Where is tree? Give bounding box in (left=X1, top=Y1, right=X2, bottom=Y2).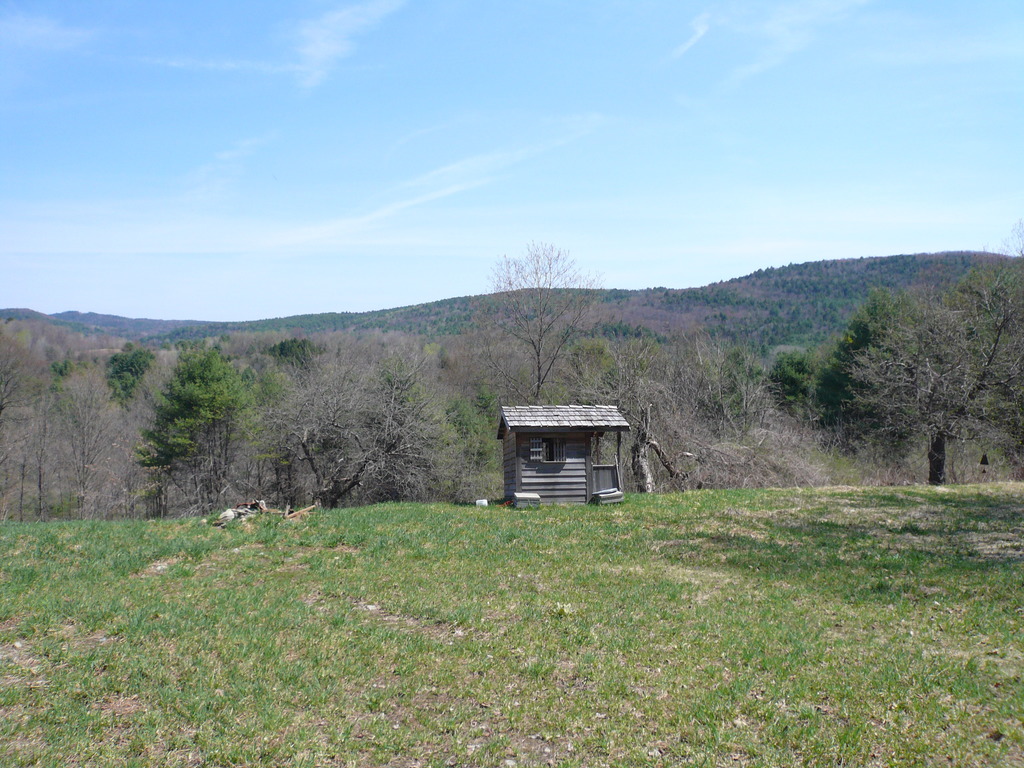
(left=831, top=262, right=1007, bottom=479).
